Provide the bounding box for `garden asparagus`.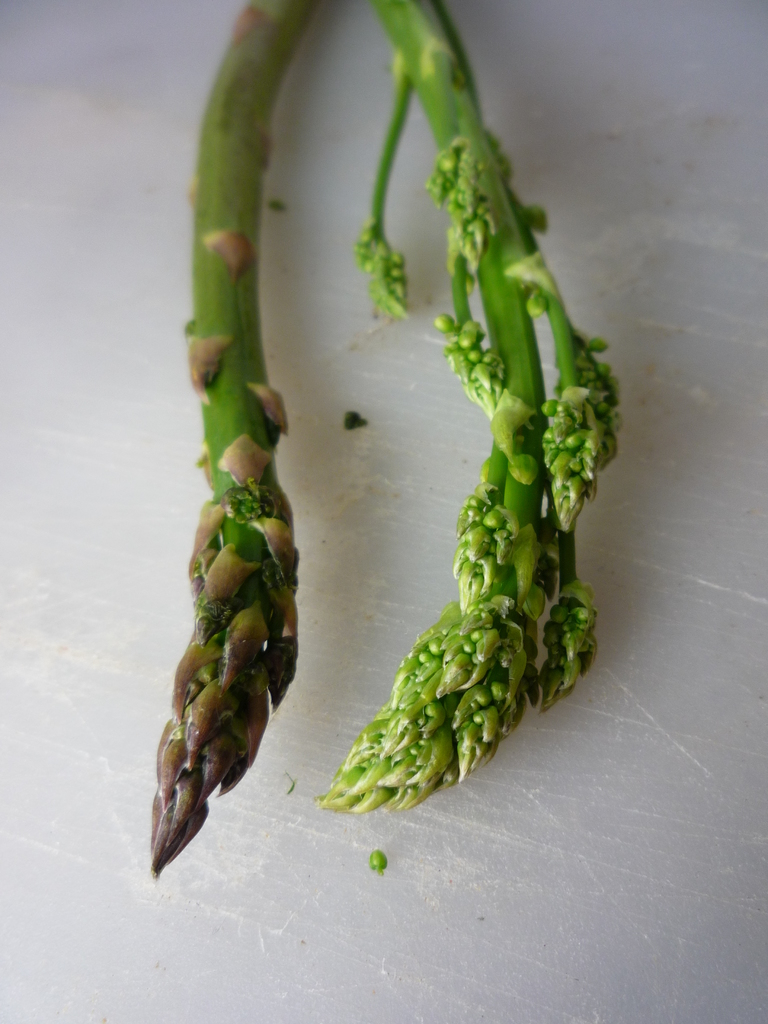
box=[145, 0, 619, 868].
